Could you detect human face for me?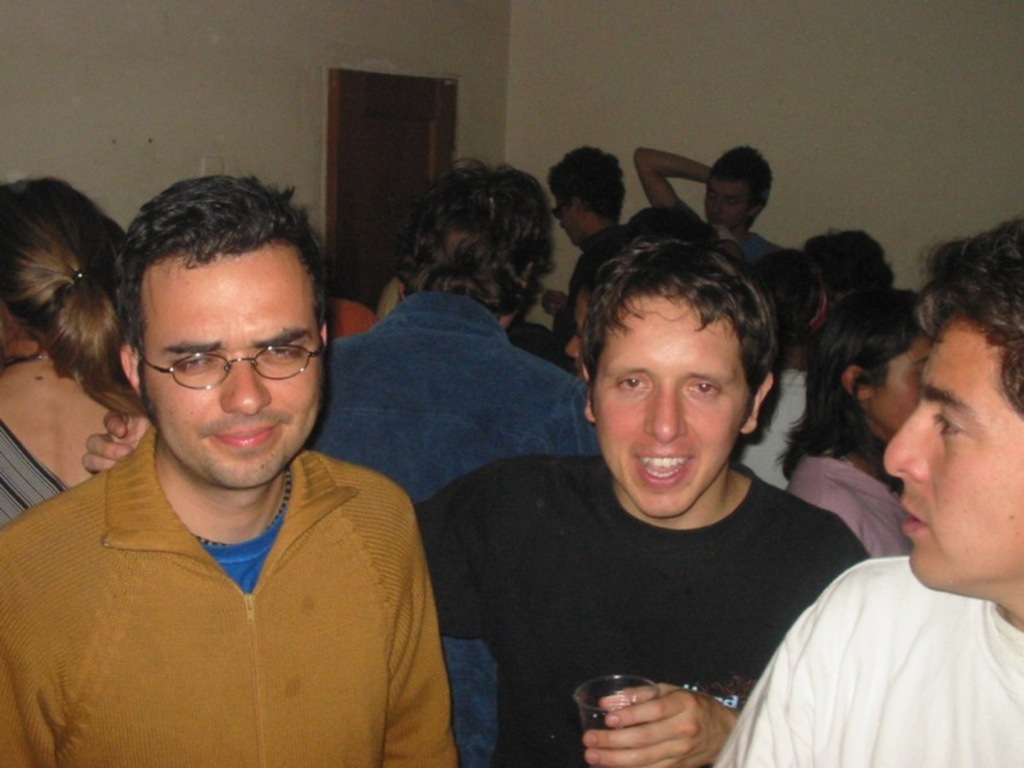
Detection result: {"x1": 594, "y1": 285, "x2": 750, "y2": 517}.
